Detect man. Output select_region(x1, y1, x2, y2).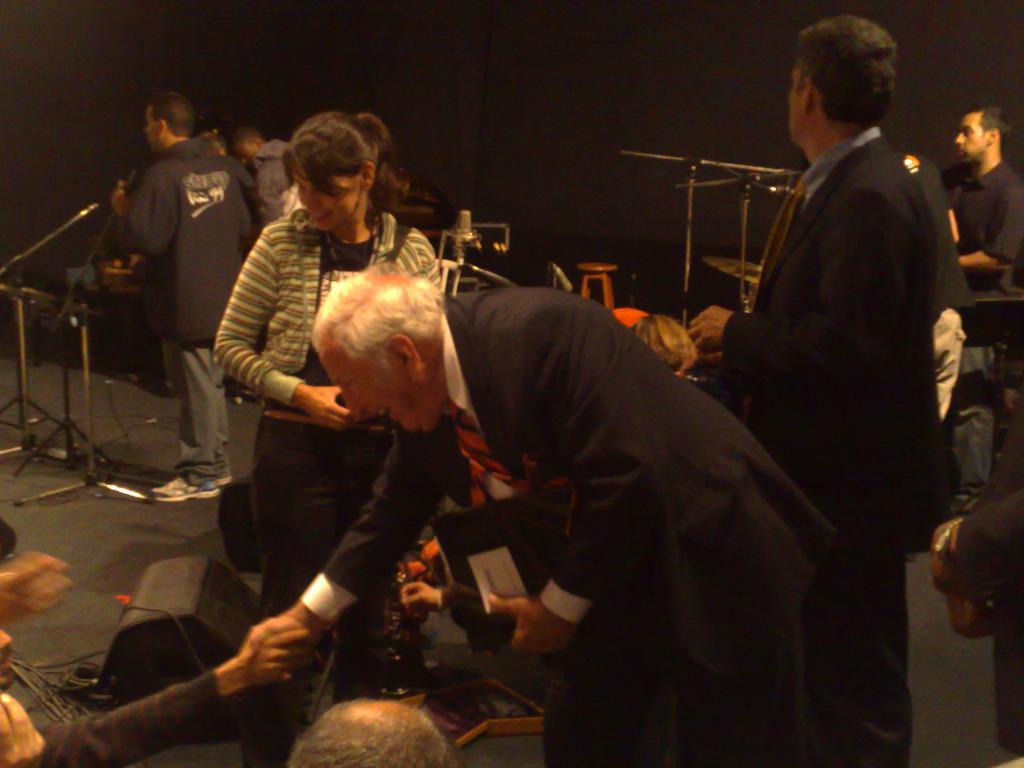
select_region(694, 0, 980, 739).
